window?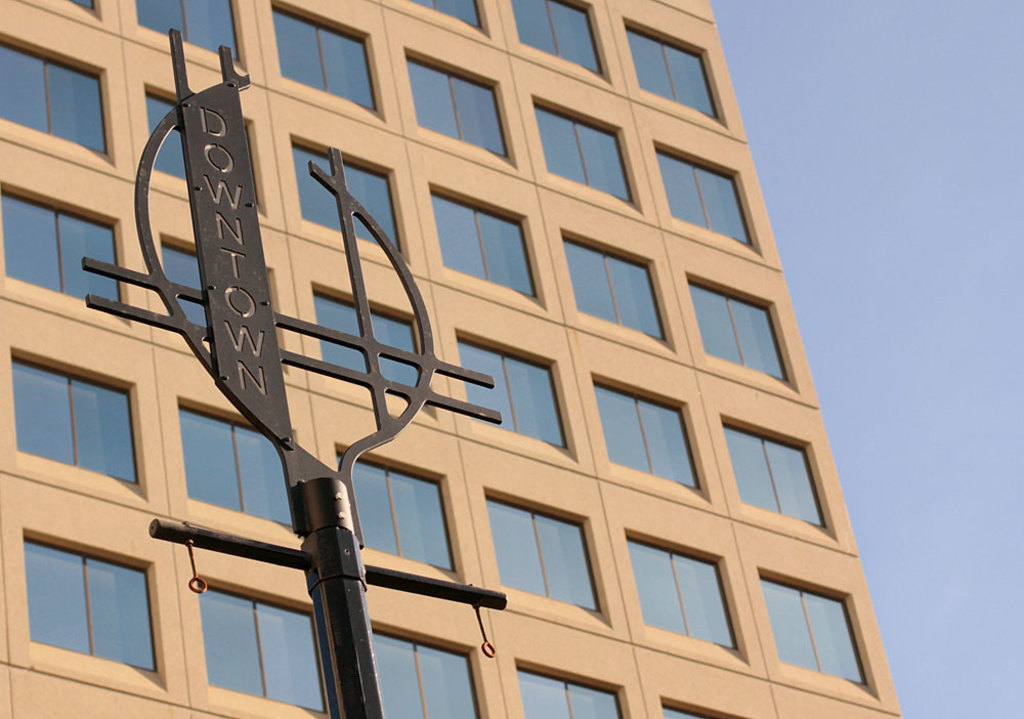
[509,0,608,78]
